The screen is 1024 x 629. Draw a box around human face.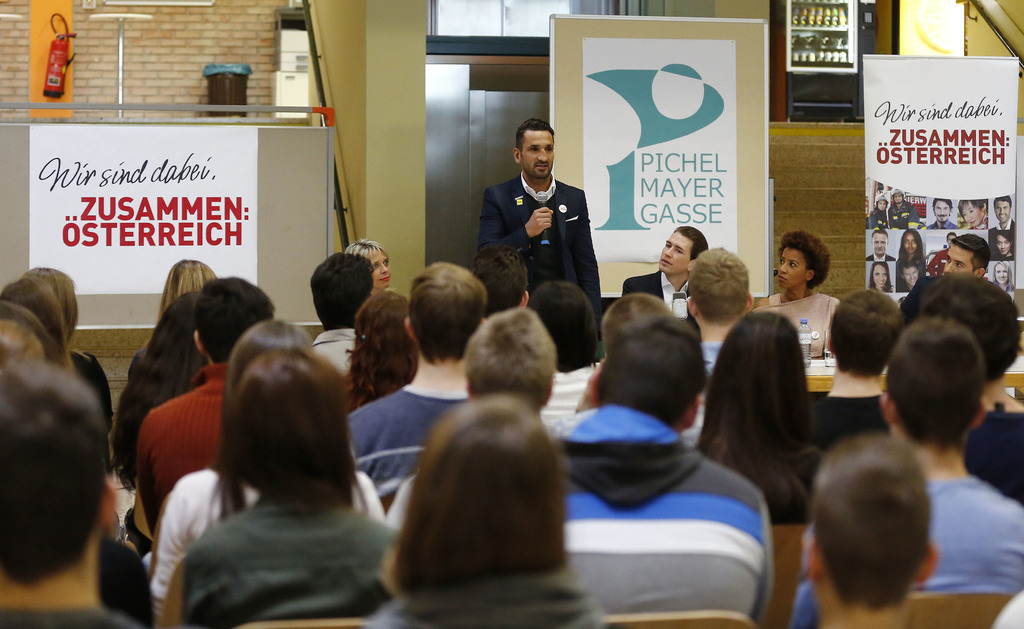
996/236/1009/255.
